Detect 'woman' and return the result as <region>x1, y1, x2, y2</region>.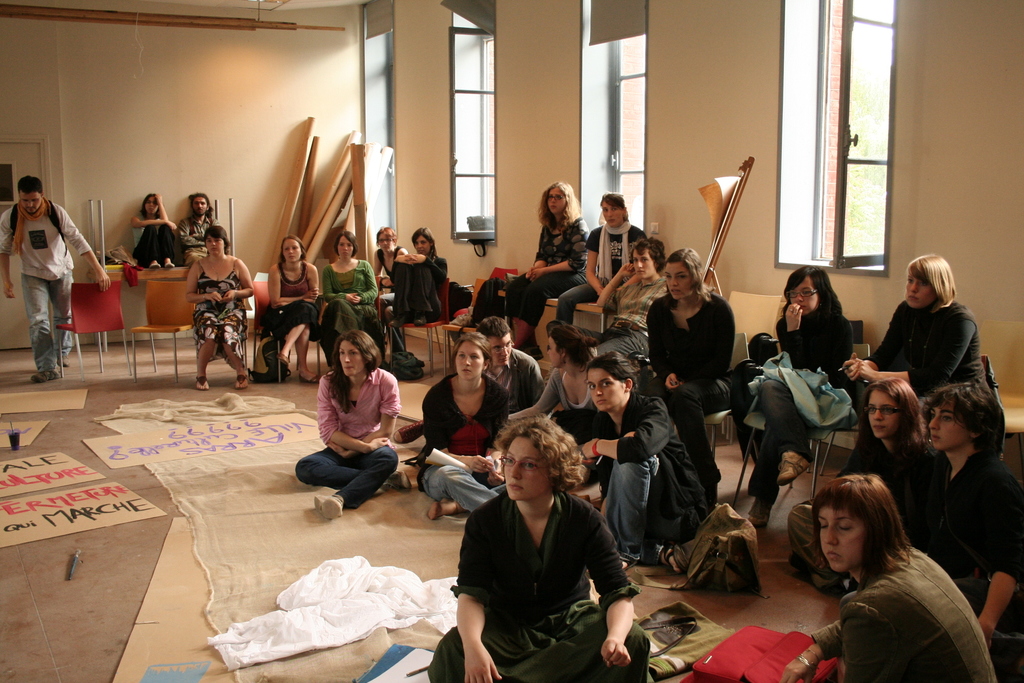
<region>415, 333, 522, 515</region>.
